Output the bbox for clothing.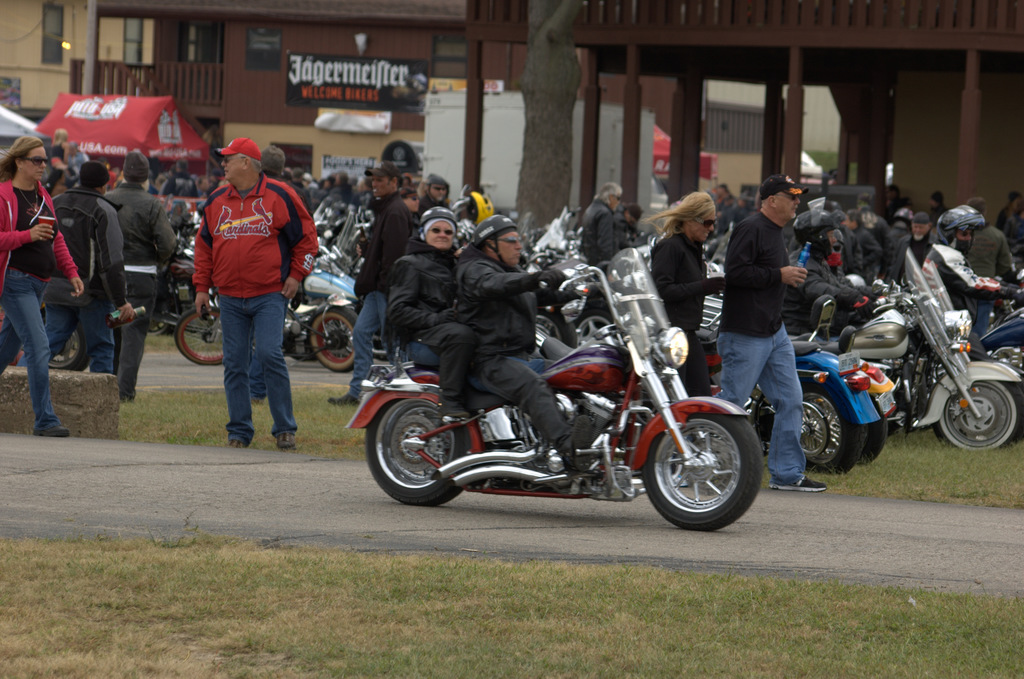
<region>385, 240, 474, 409</region>.
